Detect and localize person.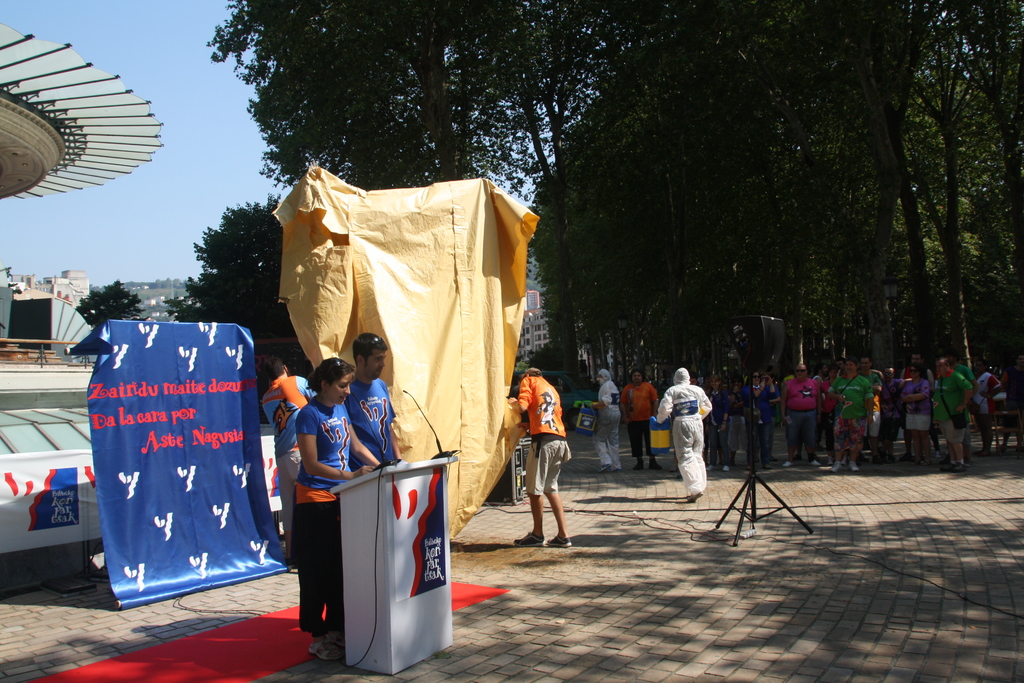
Localized at detection(343, 330, 404, 464).
